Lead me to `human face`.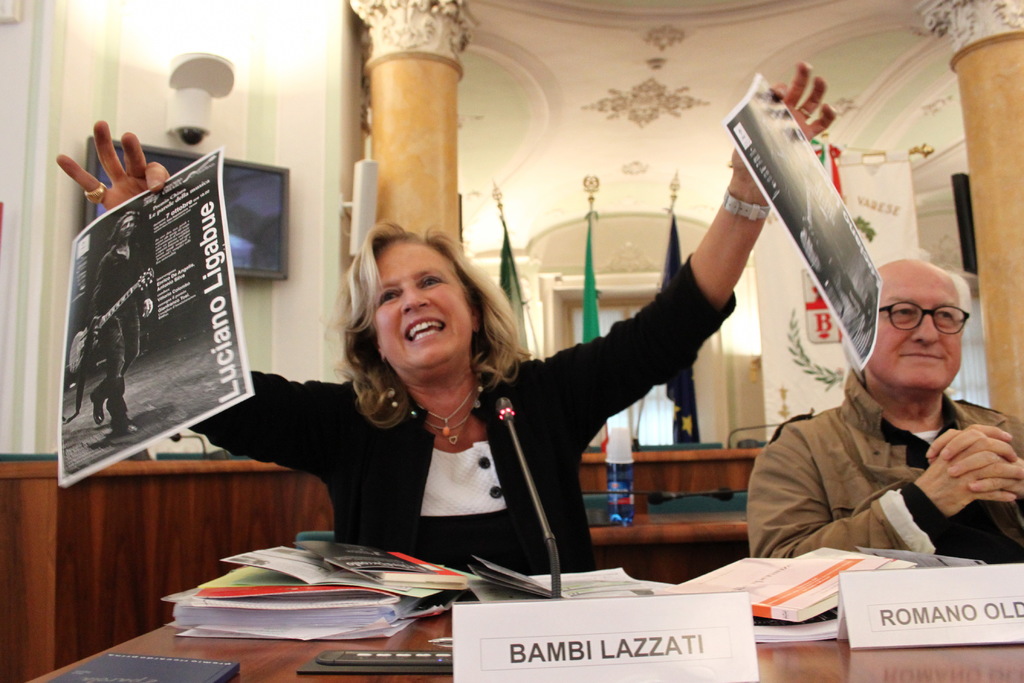
Lead to [x1=371, y1=238, x2=474, y2=368].
